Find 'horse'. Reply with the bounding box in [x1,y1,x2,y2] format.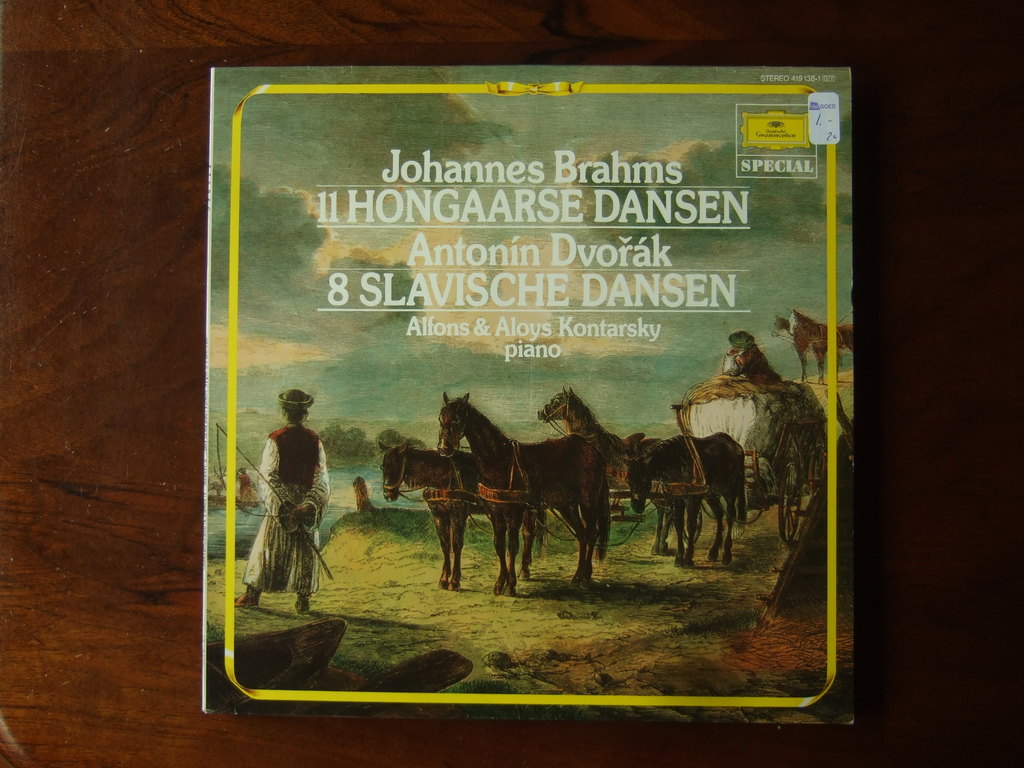
[618,436,751,574].
